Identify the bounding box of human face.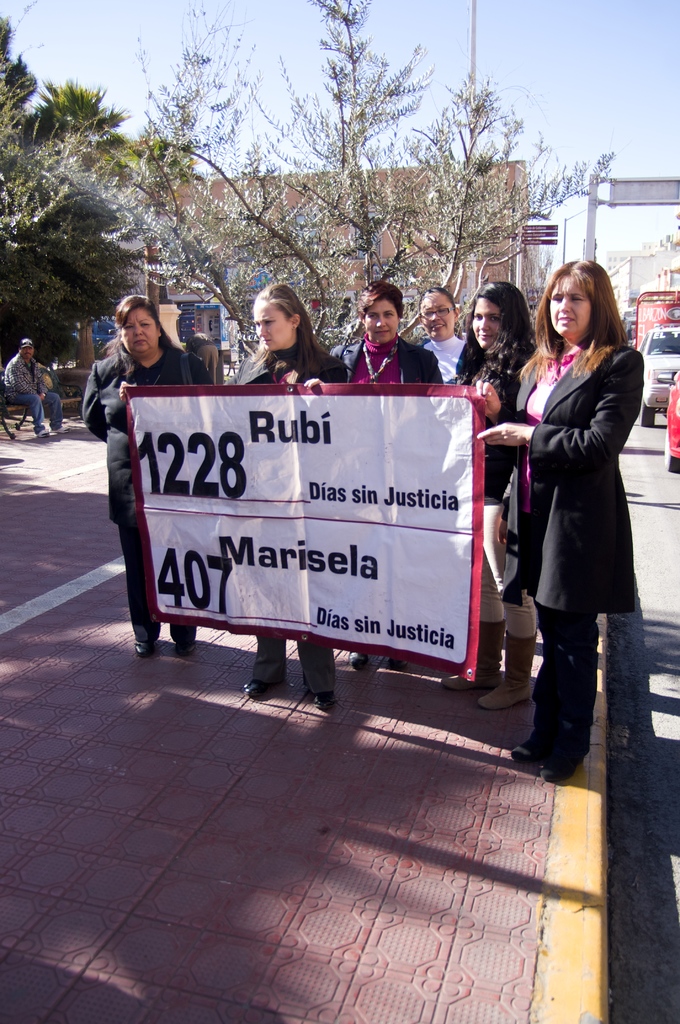
locate(471, 298, 501, 347).
